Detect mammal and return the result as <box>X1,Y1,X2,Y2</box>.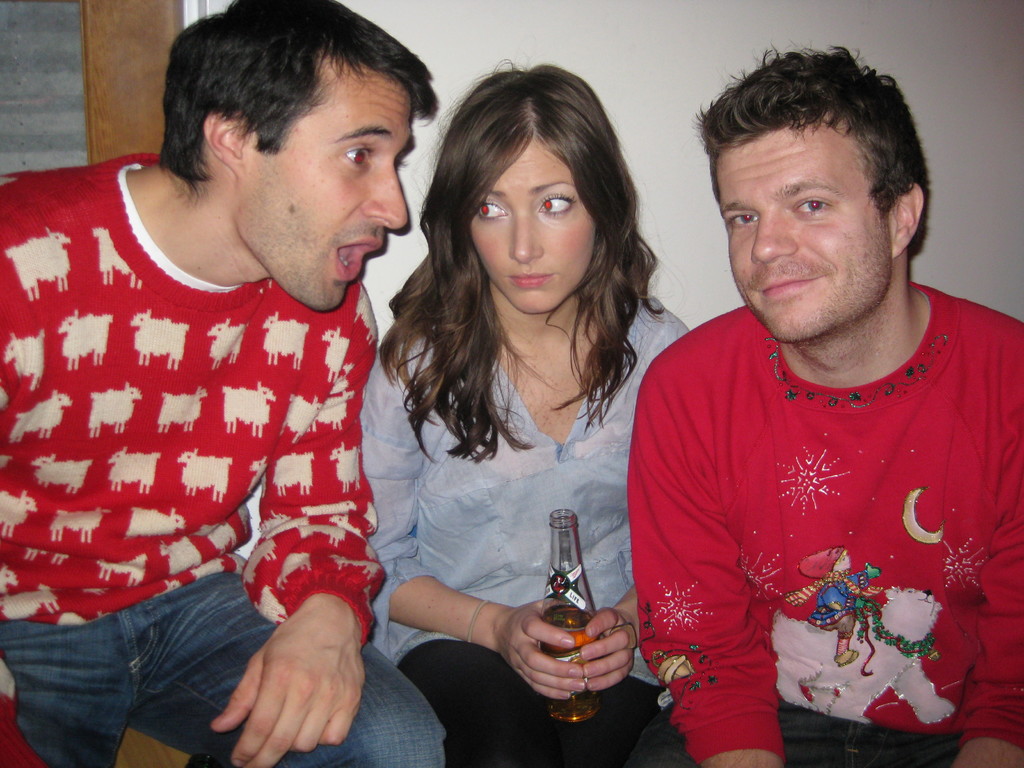
<box>0,0,451,767</box>.
